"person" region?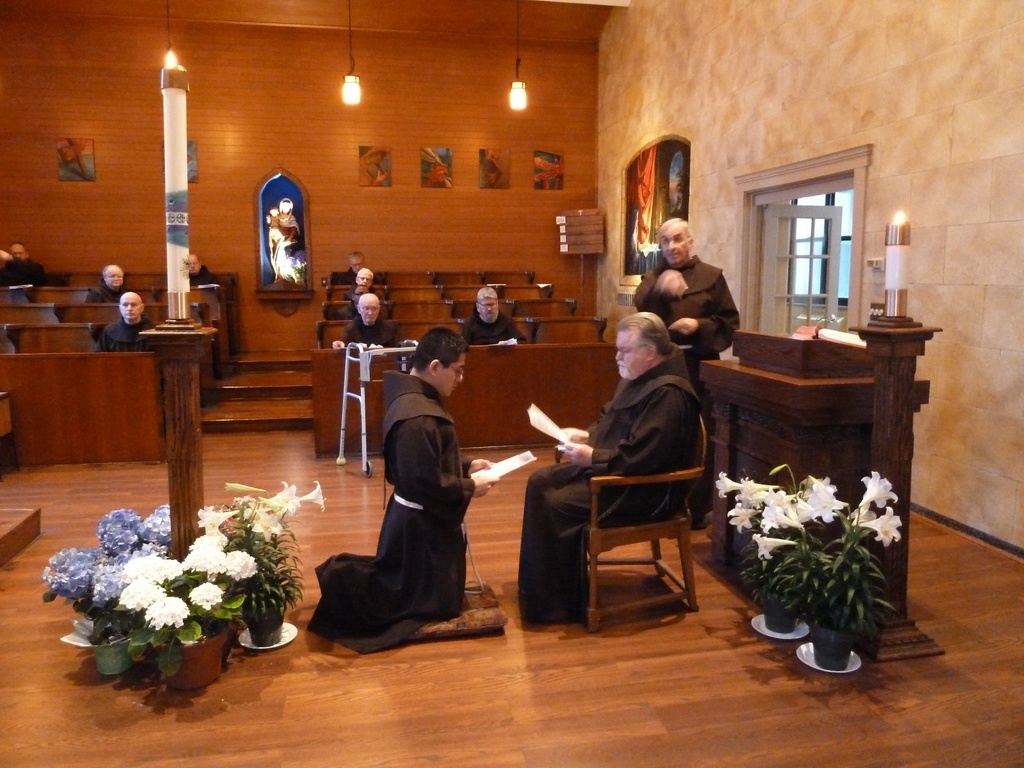
(x1=268, y1=206, x2=287, y2=242)
